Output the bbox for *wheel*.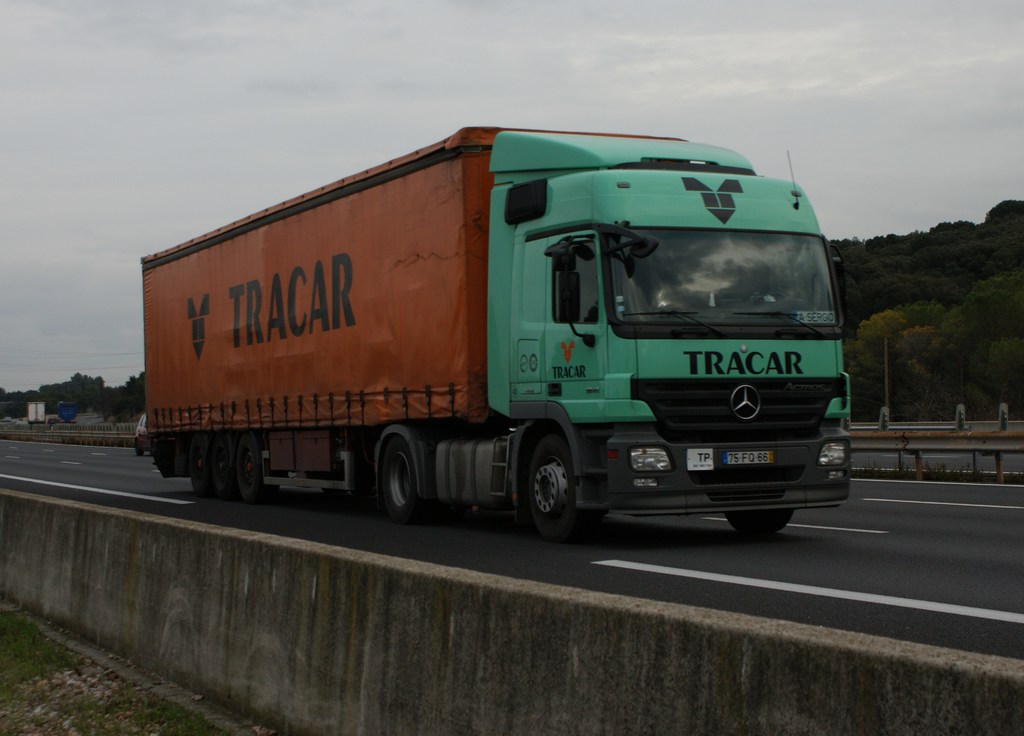
box=[372, 433, 422, 521].
